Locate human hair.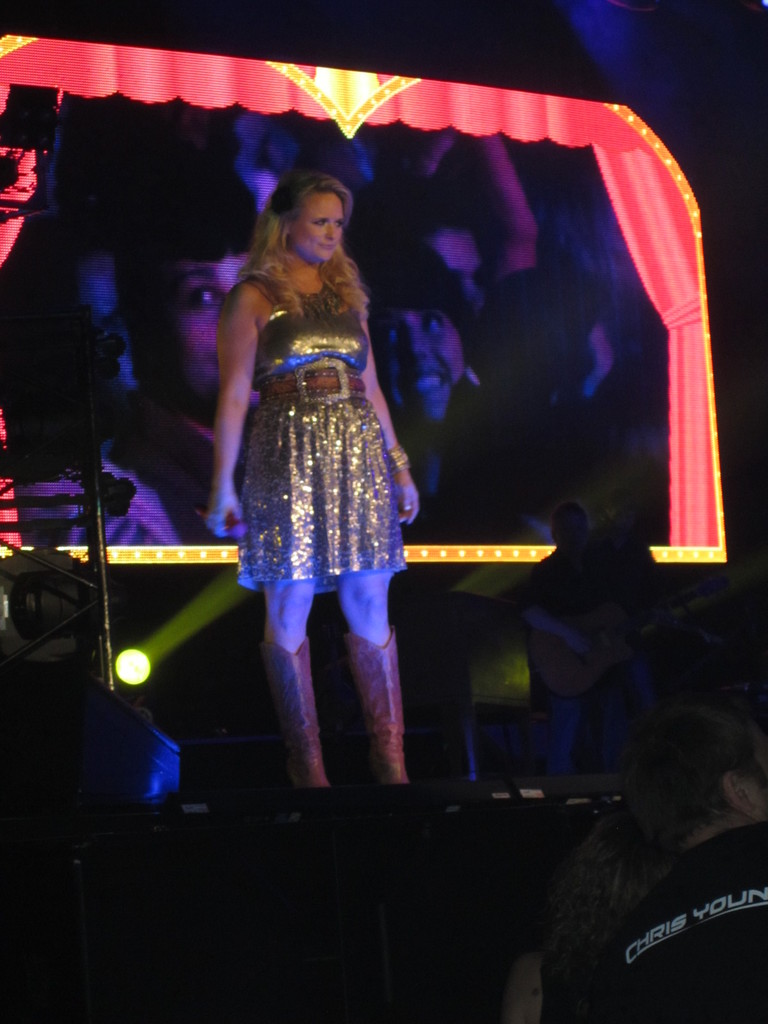
Bounding box: {"left": 367, "top": 242, "right": 486, "bottom": 373}.
